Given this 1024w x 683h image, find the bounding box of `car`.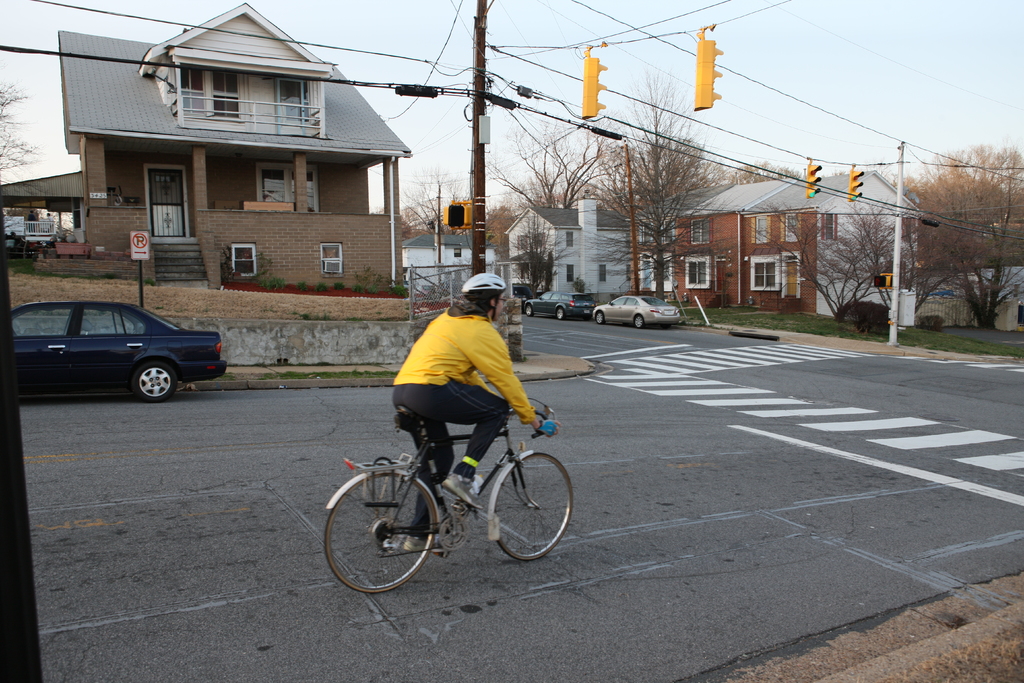
bbox=(515, 283, 529, 304).
